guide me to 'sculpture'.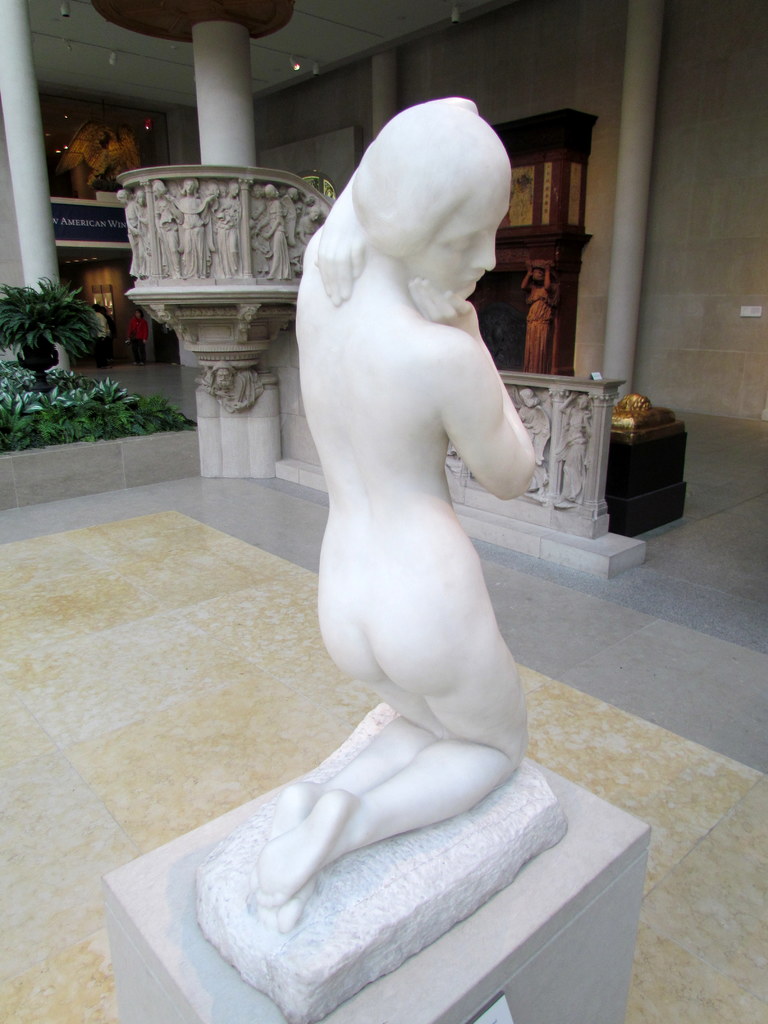
Guidance: region(515, 376, 549, 491).
